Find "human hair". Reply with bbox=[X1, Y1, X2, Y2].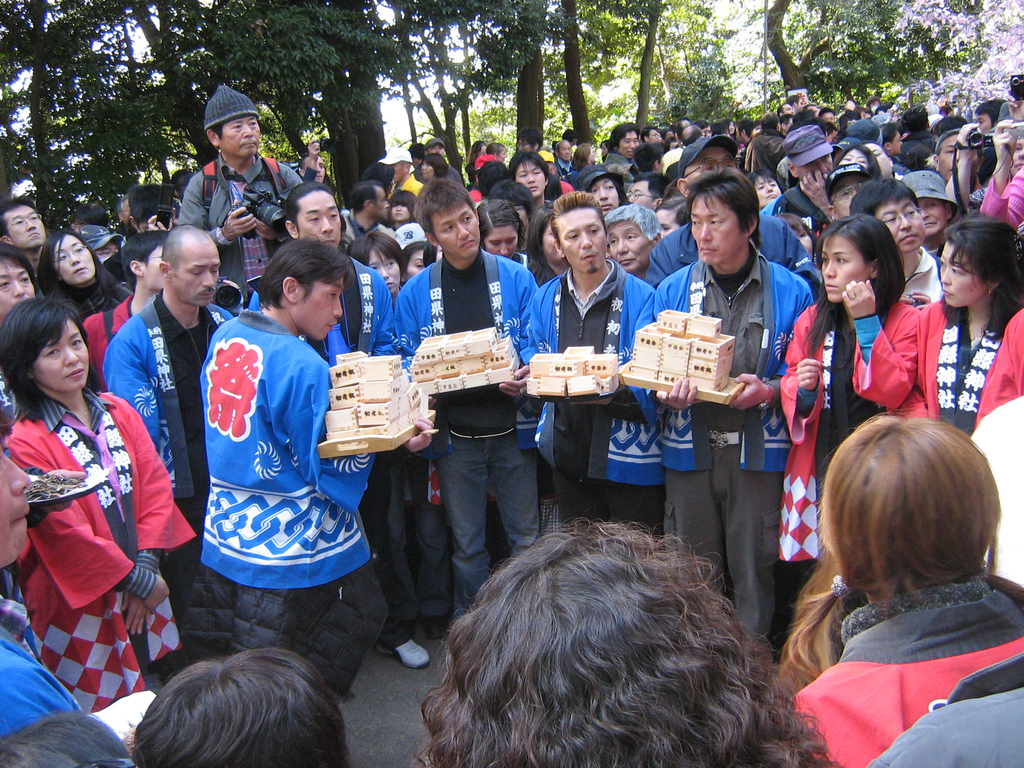
bbox=[609, 175, 625, 205].
